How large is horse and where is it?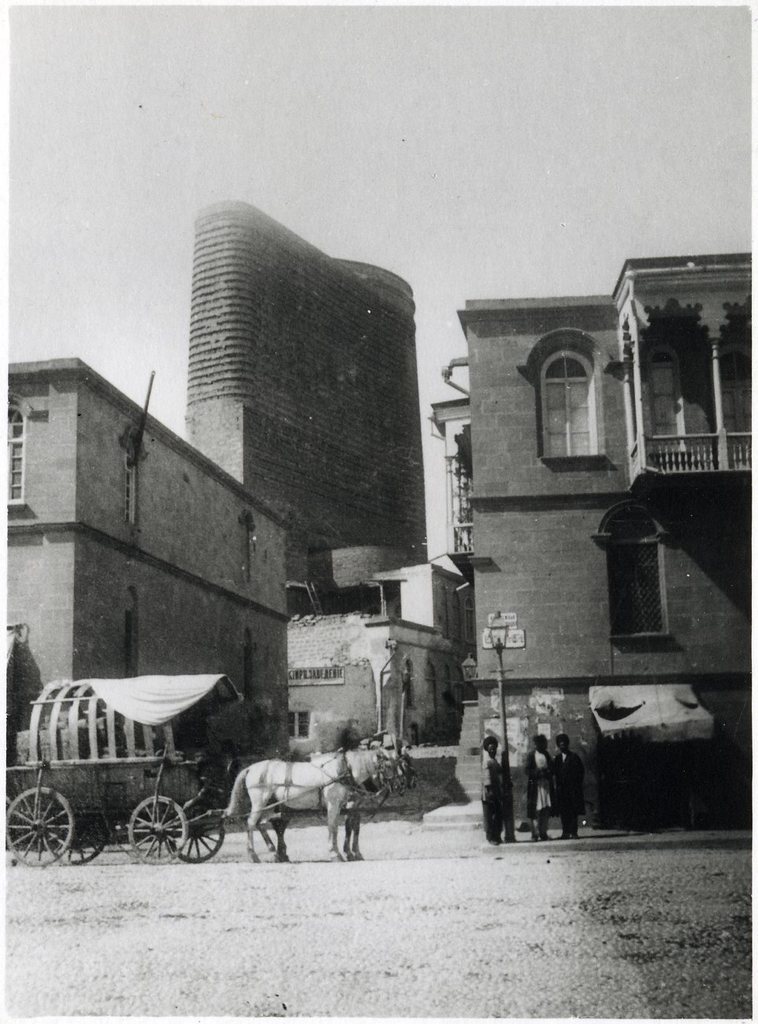
Bounding box: select_region(221, 748, 403, 867).
